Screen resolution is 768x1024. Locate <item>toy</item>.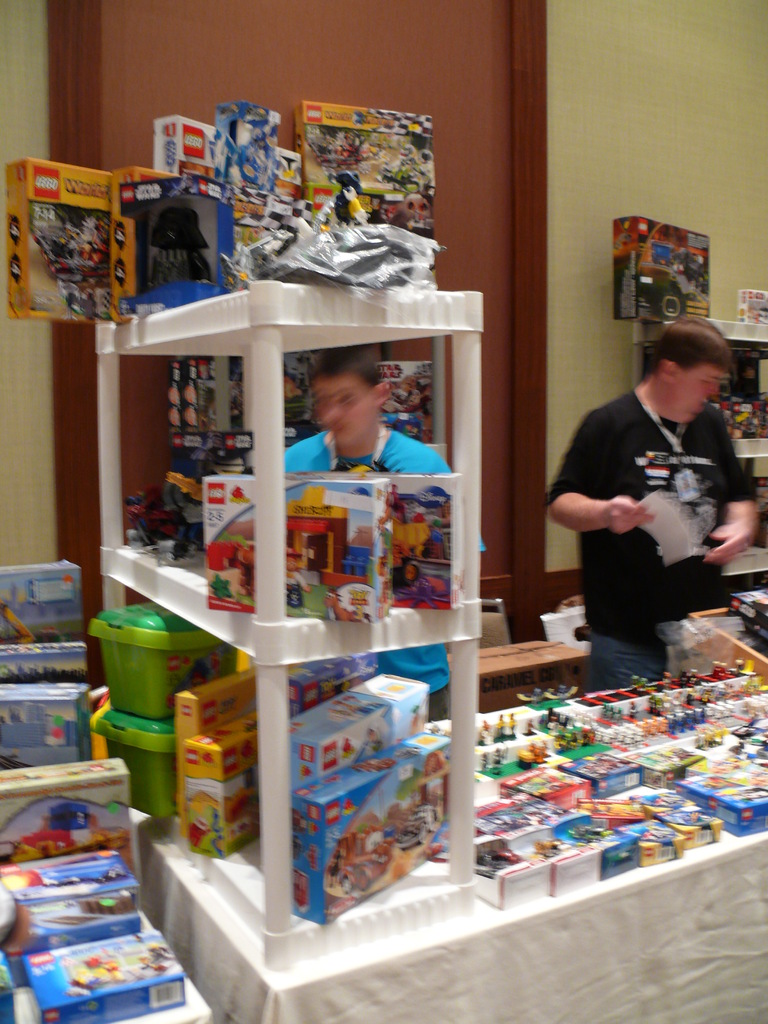
l=670, t=247, r=707, b=292.
